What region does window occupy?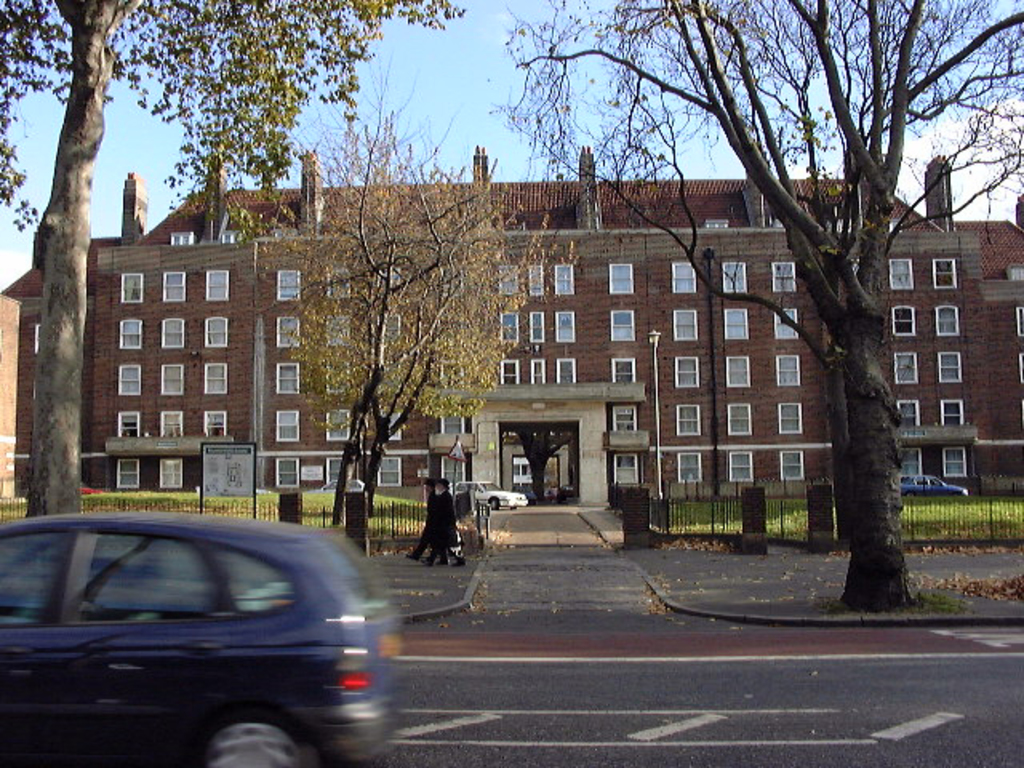
BBox(163, 320, 184, 350).
